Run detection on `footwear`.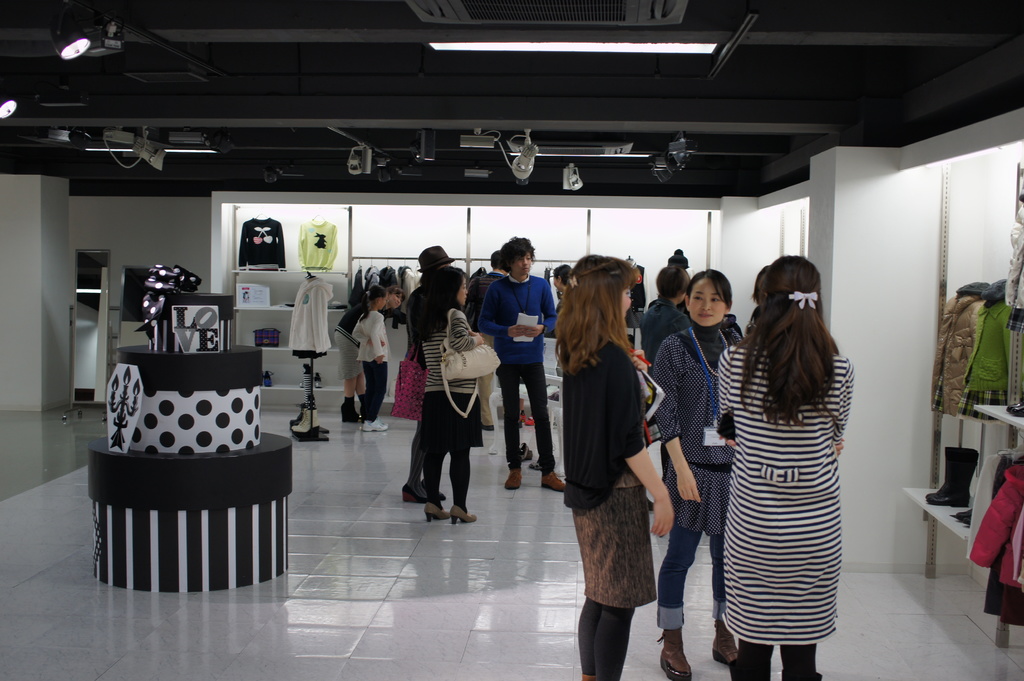
Result: crop(656, 625, 691, 680).
